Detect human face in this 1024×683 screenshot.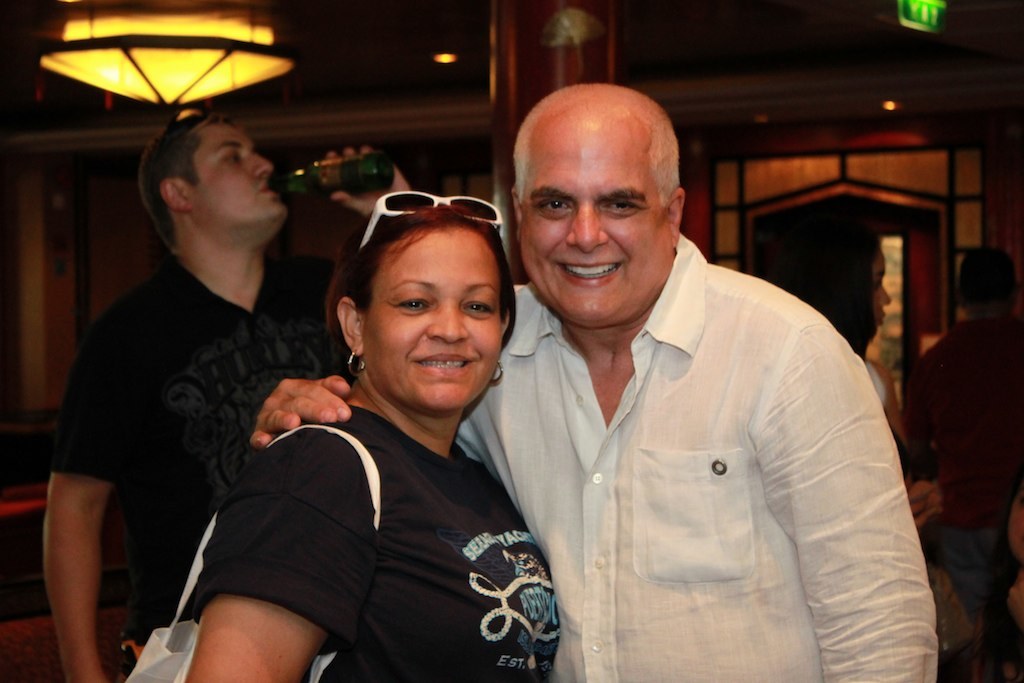
Detection: x1=183 y1=120 x2=287 y2=213.
